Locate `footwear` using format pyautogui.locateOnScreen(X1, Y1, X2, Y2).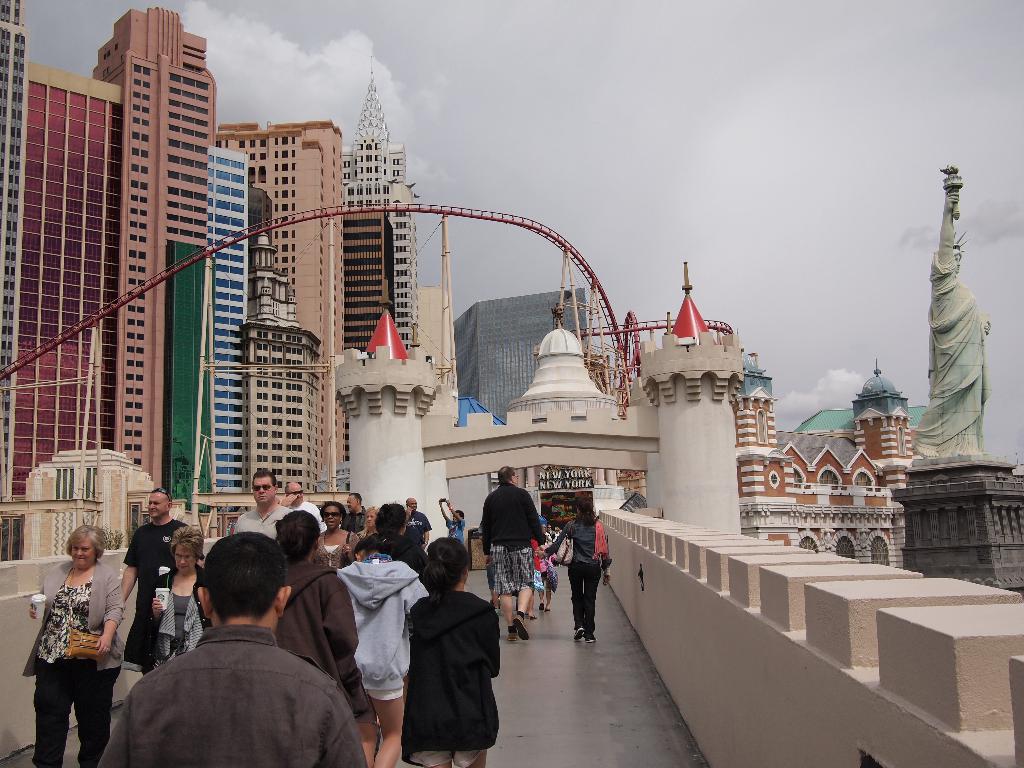
pyautogui.locateOnScreen(584, 636, 599, 644).
